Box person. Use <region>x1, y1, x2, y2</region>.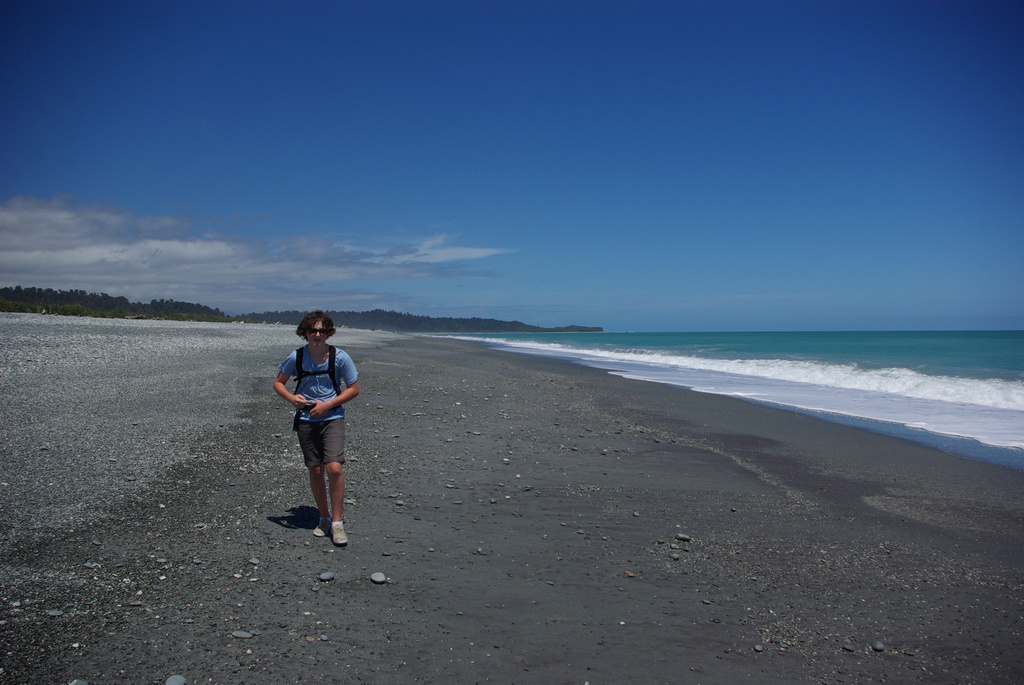
<region>270, 311, 354, 539</region>.
